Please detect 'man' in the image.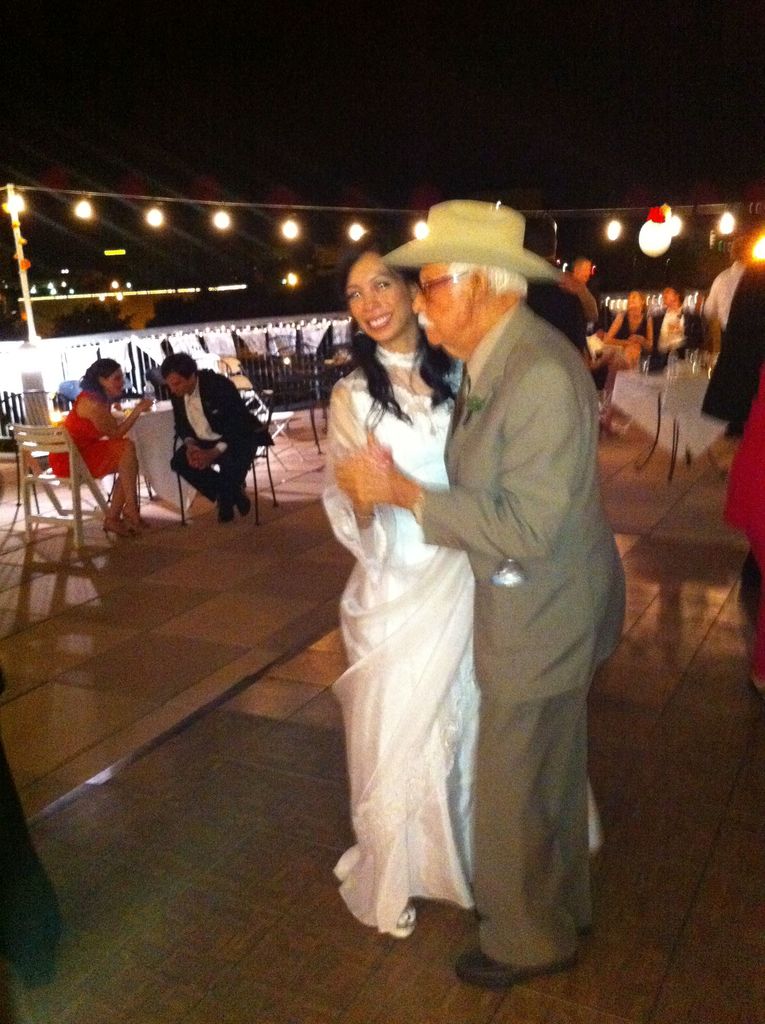
left=332, top=200, right=630, bottom=988.
